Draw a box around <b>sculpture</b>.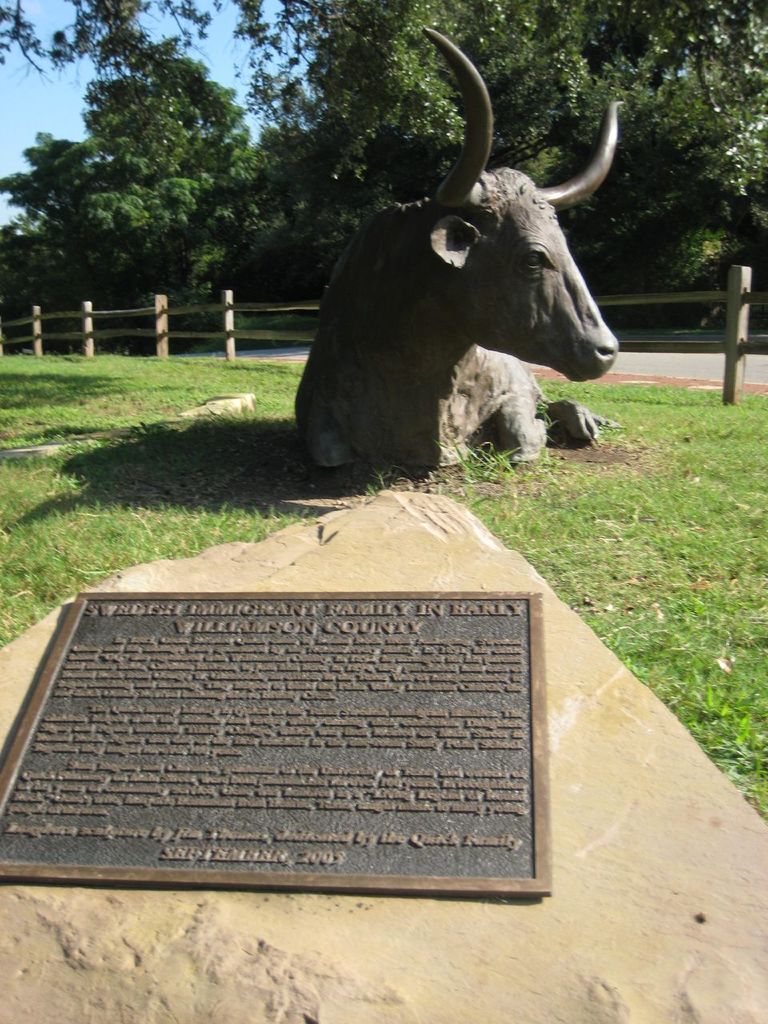
bbox=[295, 39, 625, 503].
